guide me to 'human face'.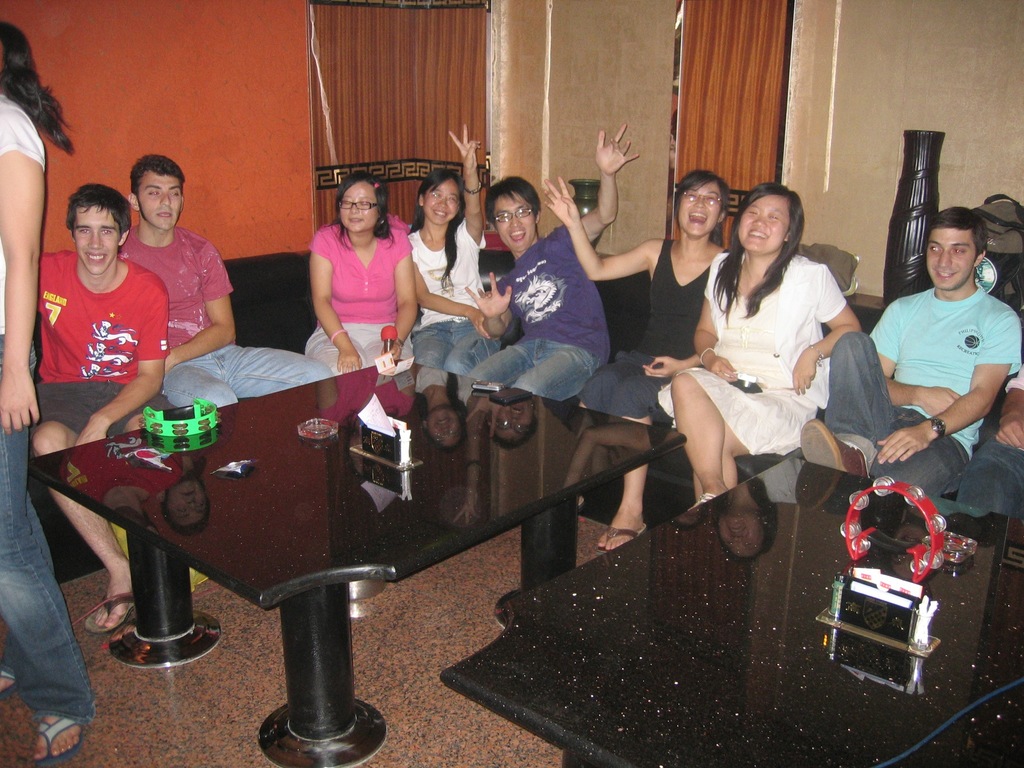
Guidance: (left=676, top=184, right=719, bottom=235).
